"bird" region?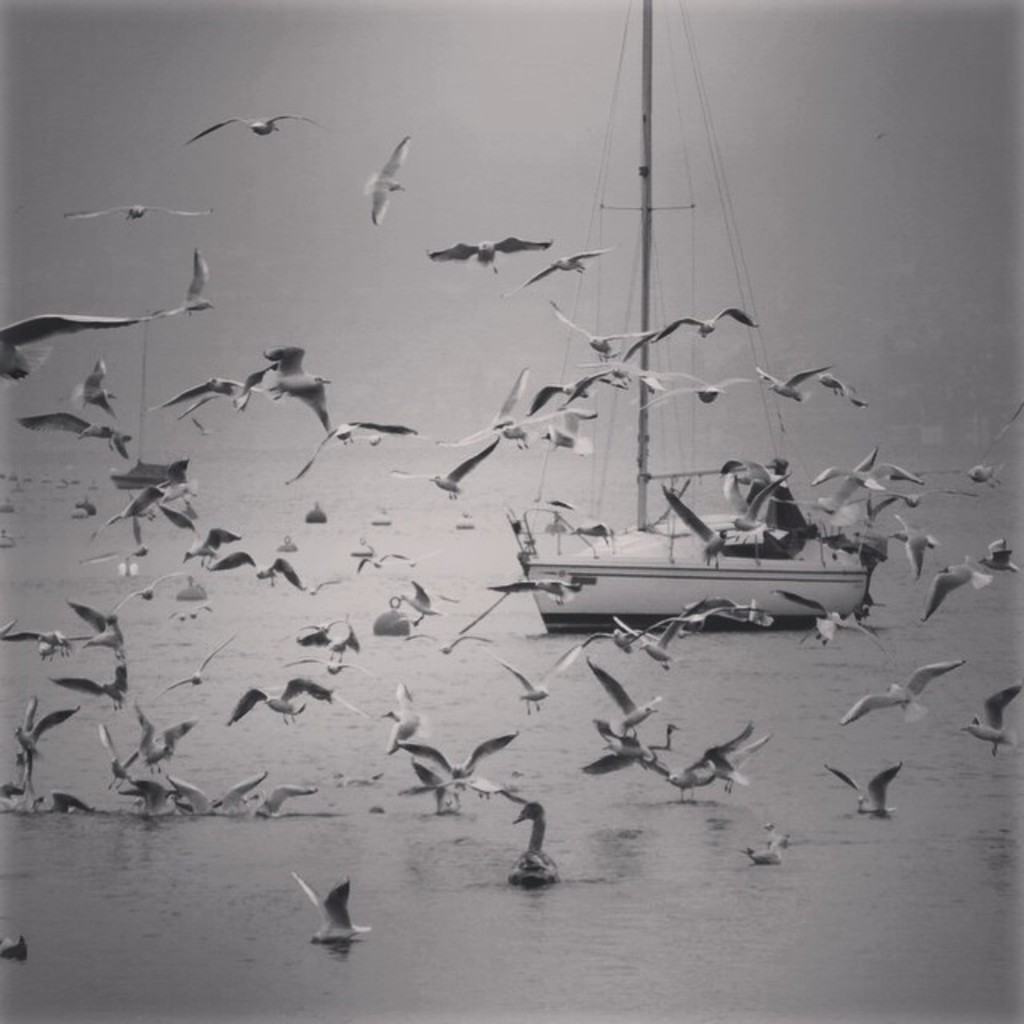
bbox(925, 395, 1022, 488)
